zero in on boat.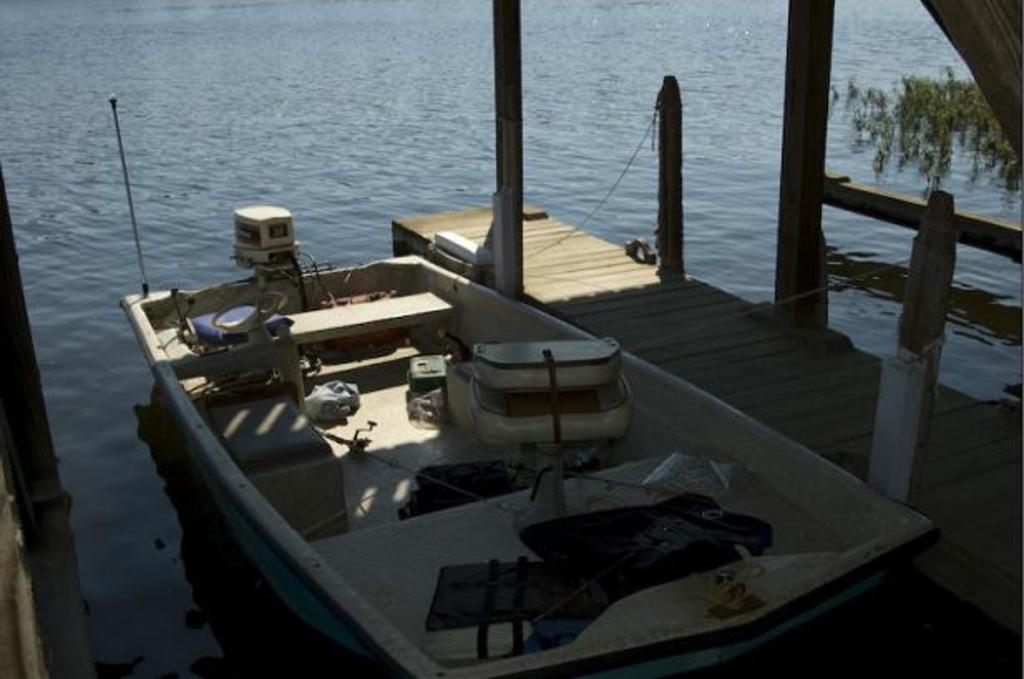
Zeroed in: BBox(113, 90, 936, 677).
